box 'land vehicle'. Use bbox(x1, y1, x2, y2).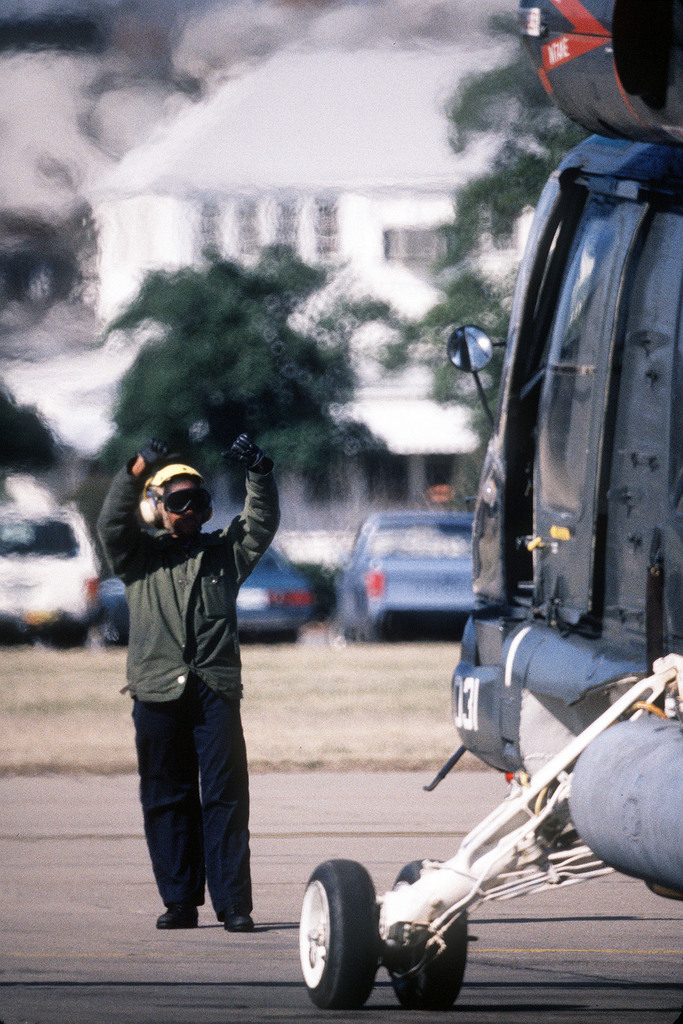
bbox(95, 541, 318, 648).
